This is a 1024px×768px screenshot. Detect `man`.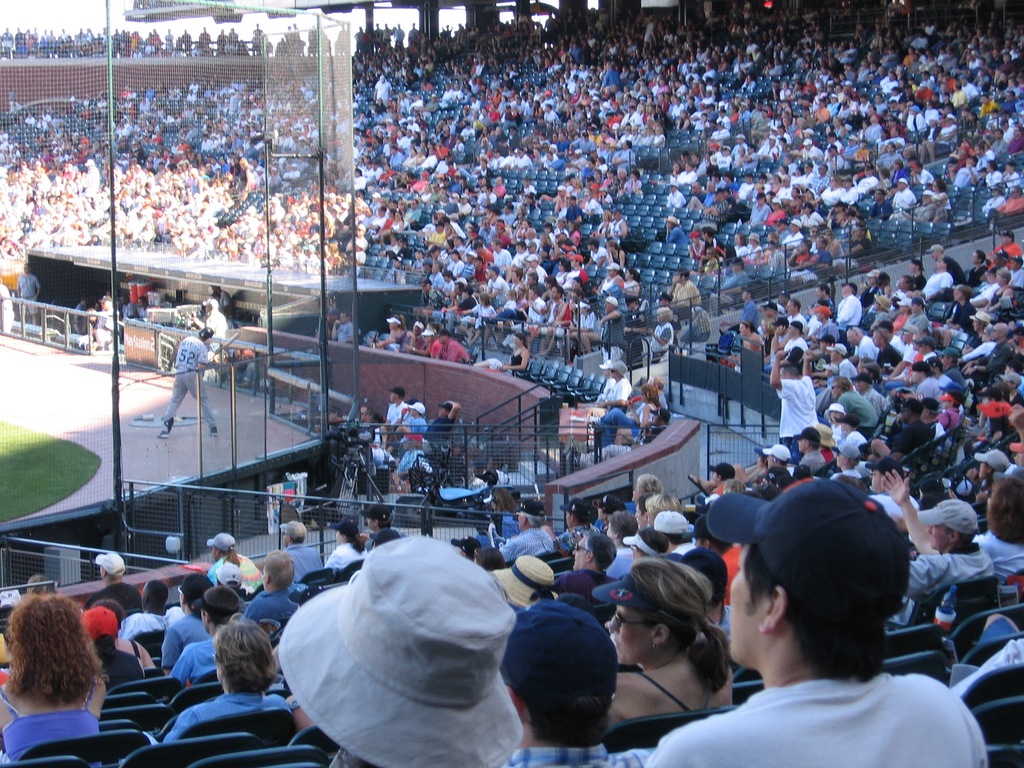
<region>426, 399, 461, 453</region>.
